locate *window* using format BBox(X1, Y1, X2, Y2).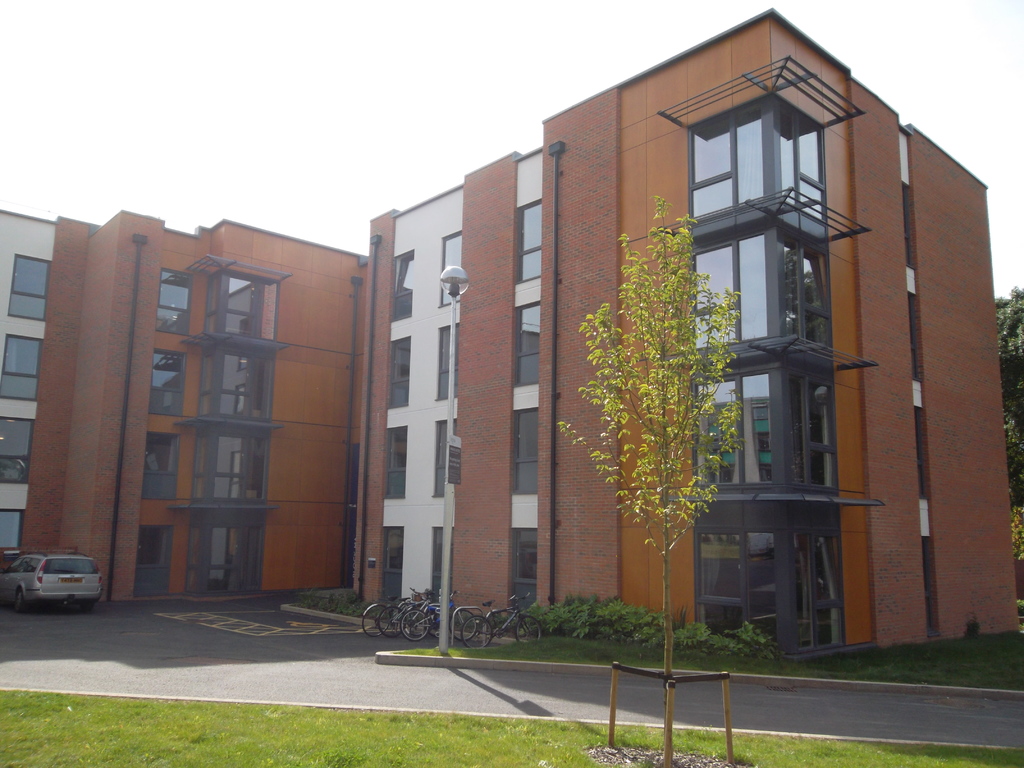
BBox(508, 529, 546, 611).
